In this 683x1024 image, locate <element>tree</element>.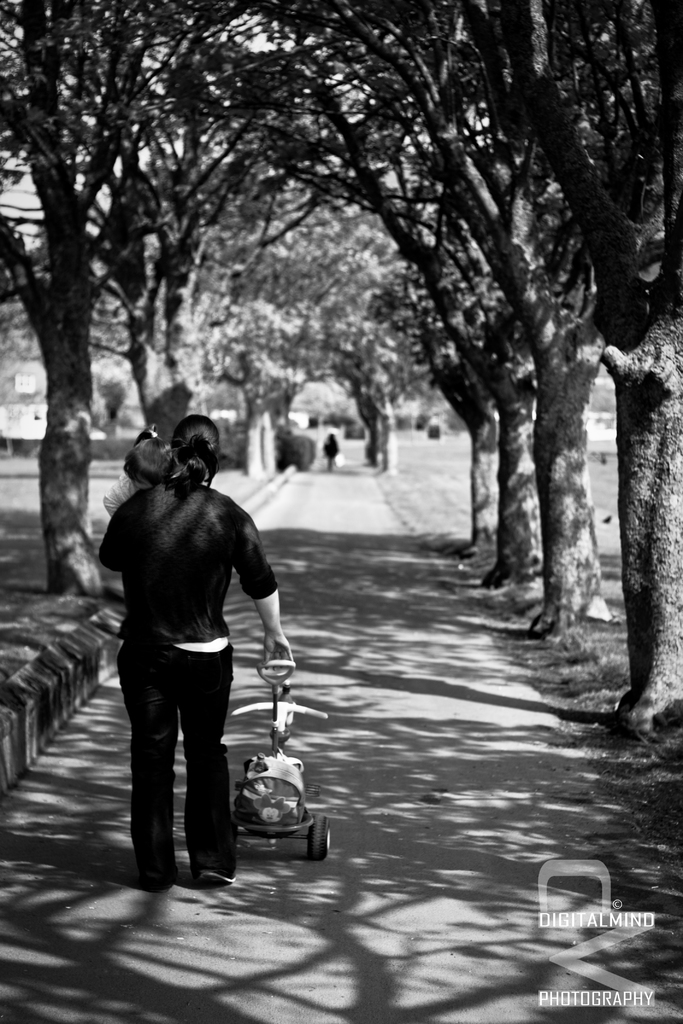
Bounding box: crop(313, 0, 682, 732).
